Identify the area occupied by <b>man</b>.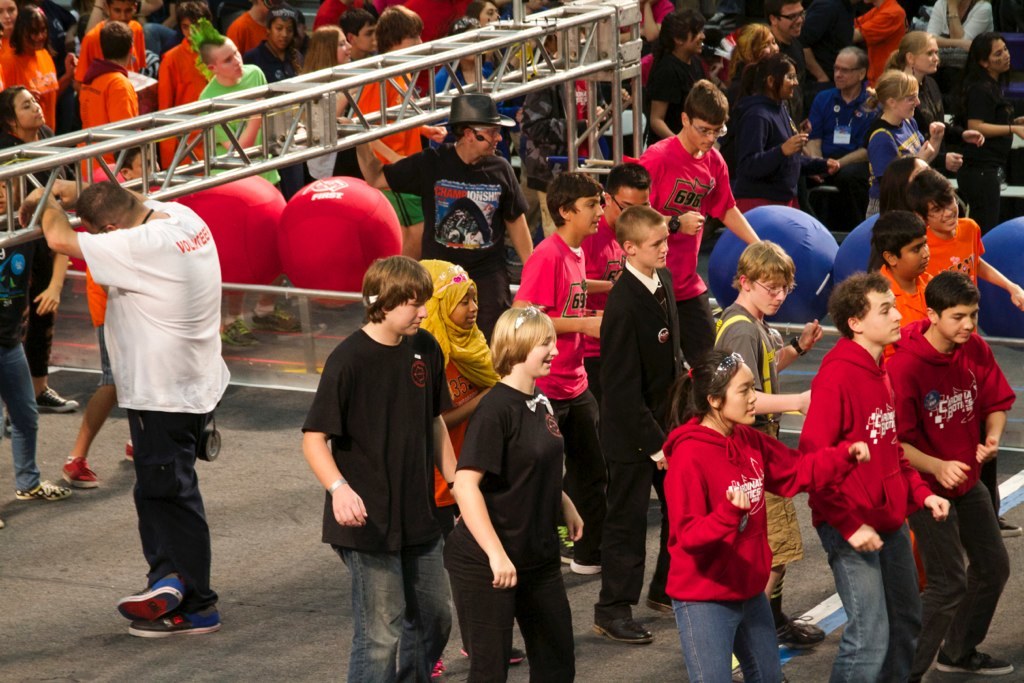
Area: <region>592, 204, 690, 649</region>.
